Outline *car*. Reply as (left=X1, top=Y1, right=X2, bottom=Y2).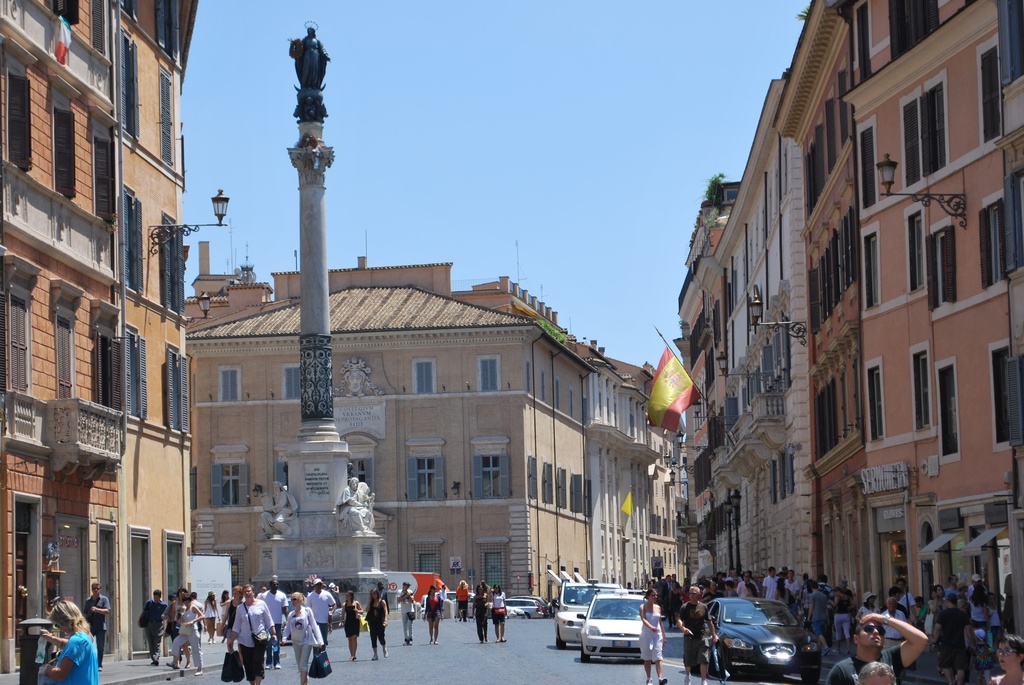
(left=705, top=597, right=826, bottom=682).
